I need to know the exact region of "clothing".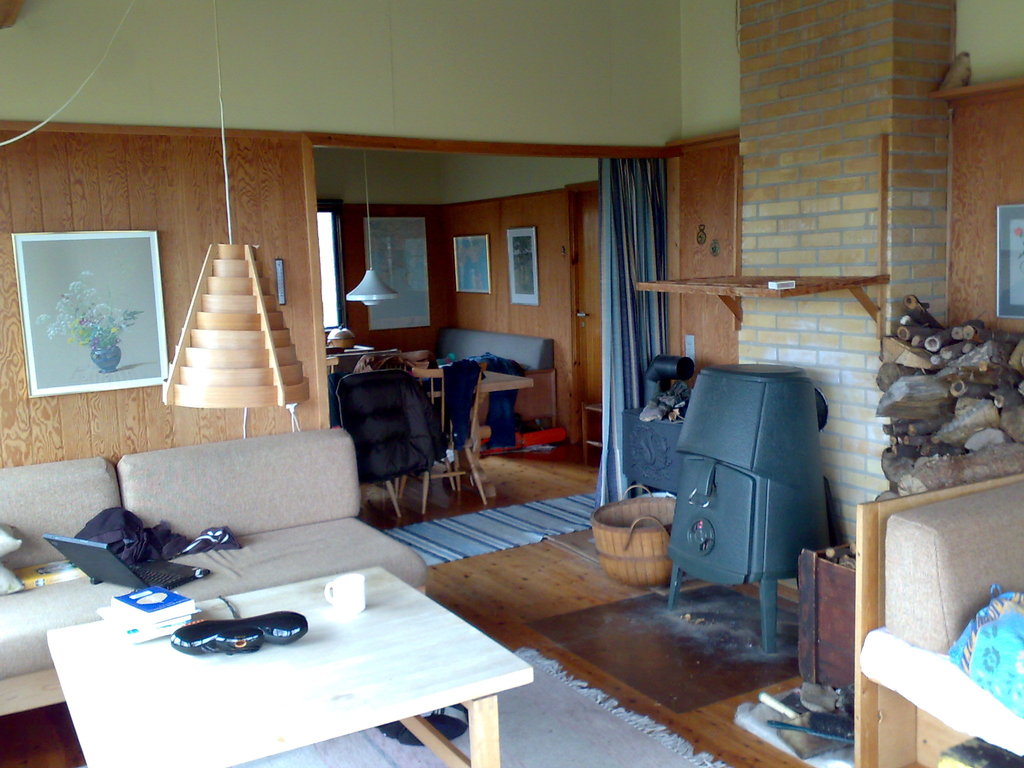
Region: region(70, 506, 242, 565).
